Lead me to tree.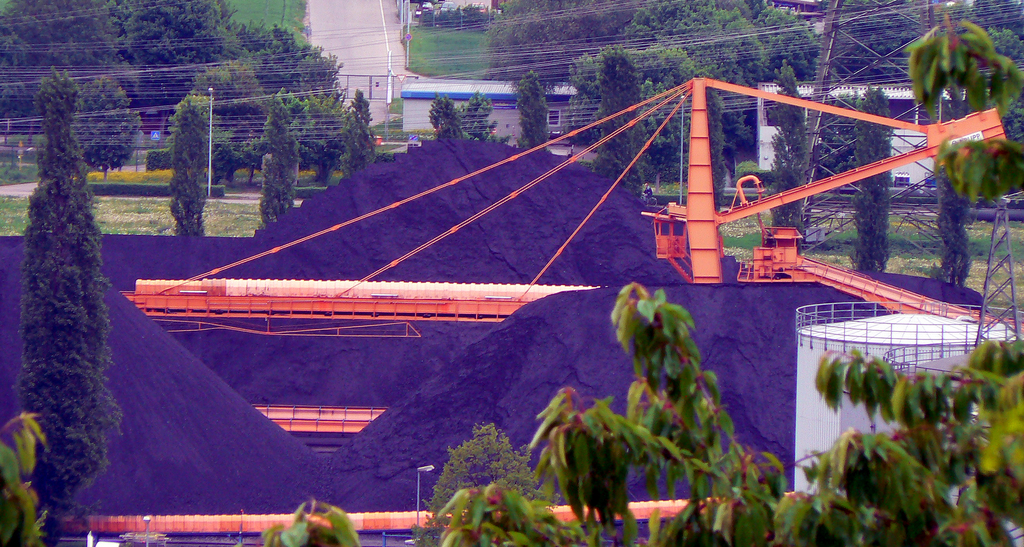
Lead to x1=512 y1=65 x2=547 y2=146.
